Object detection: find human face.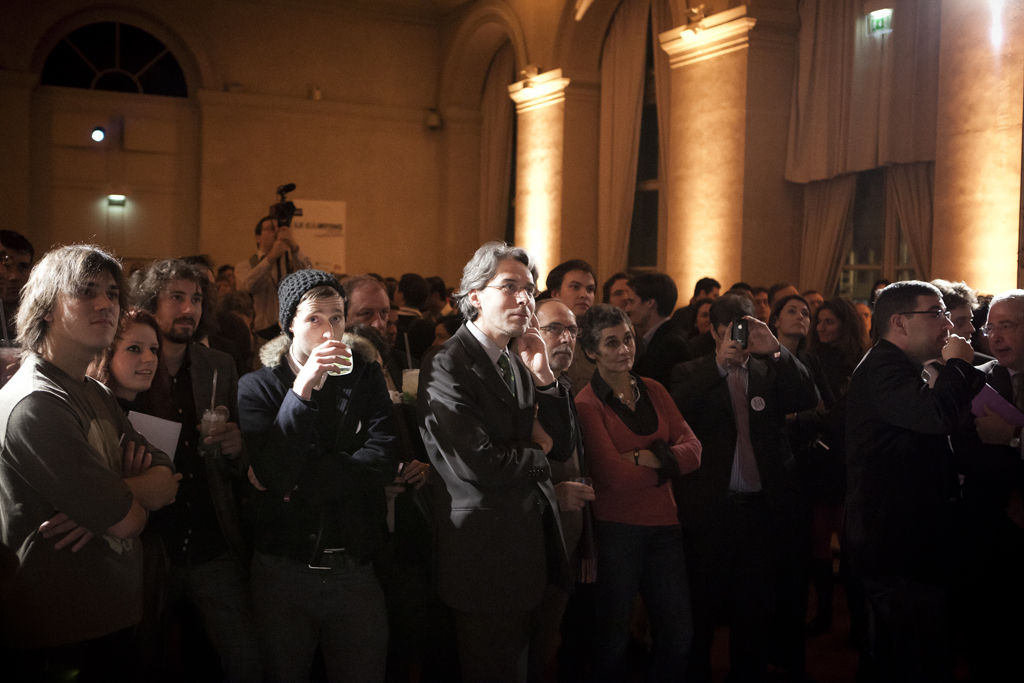
610/278/628/309.
